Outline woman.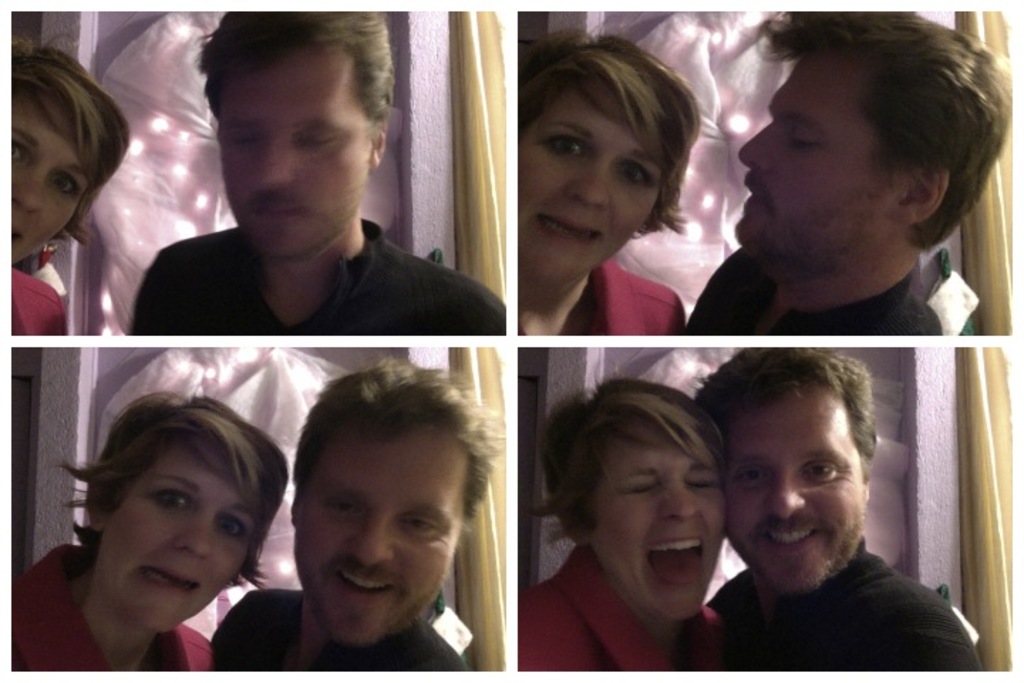
Outline: (left=515, top=24, right=703, bottom=336).
